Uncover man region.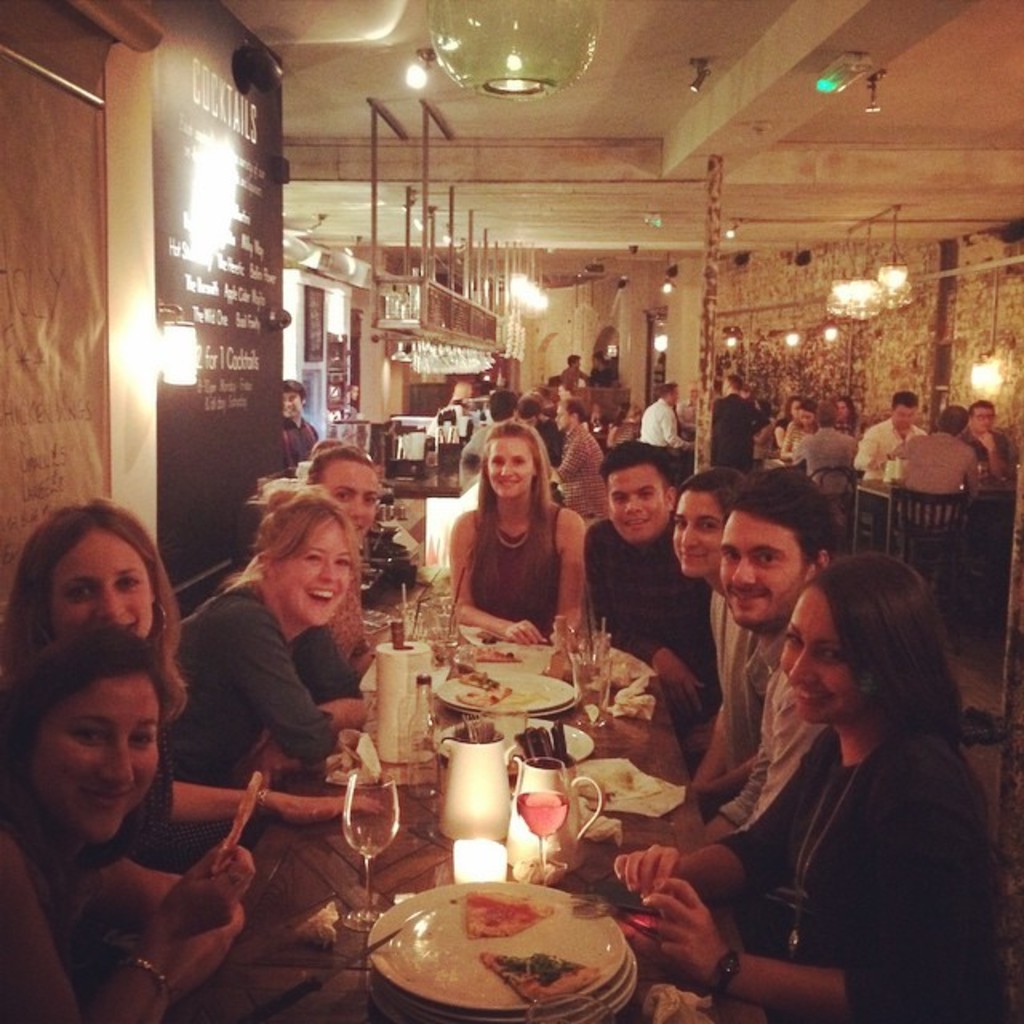
Uncovered: Rect(275, 371, 317, 477).
